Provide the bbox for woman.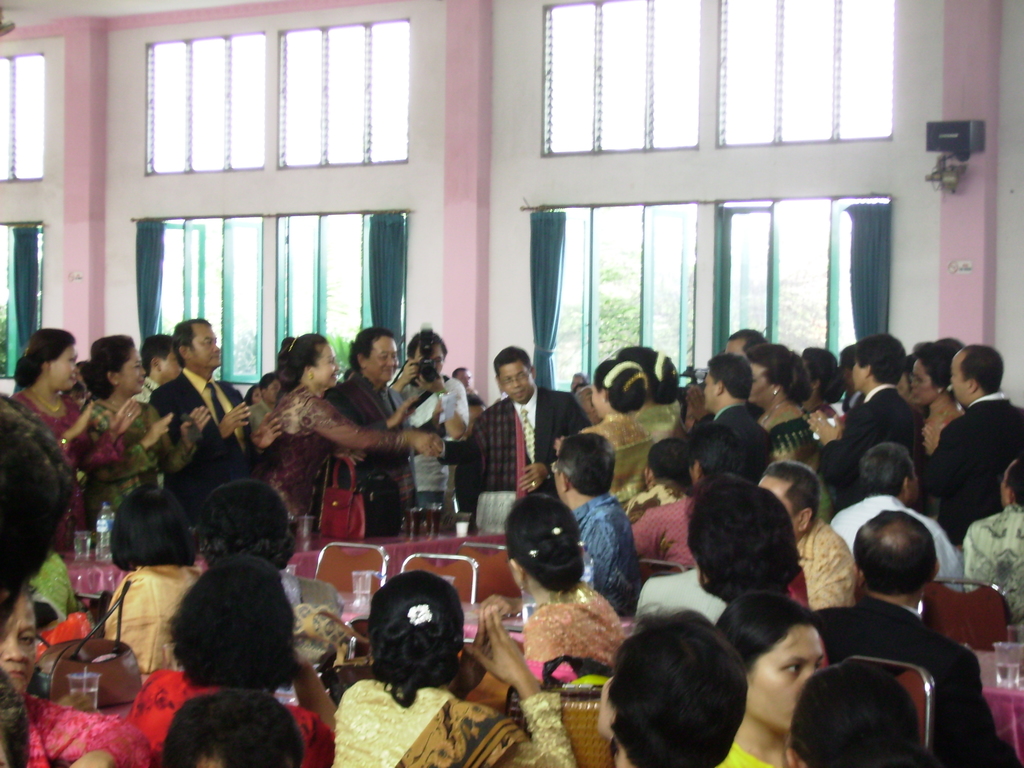
bbox=(0, 579, 153, 767).
